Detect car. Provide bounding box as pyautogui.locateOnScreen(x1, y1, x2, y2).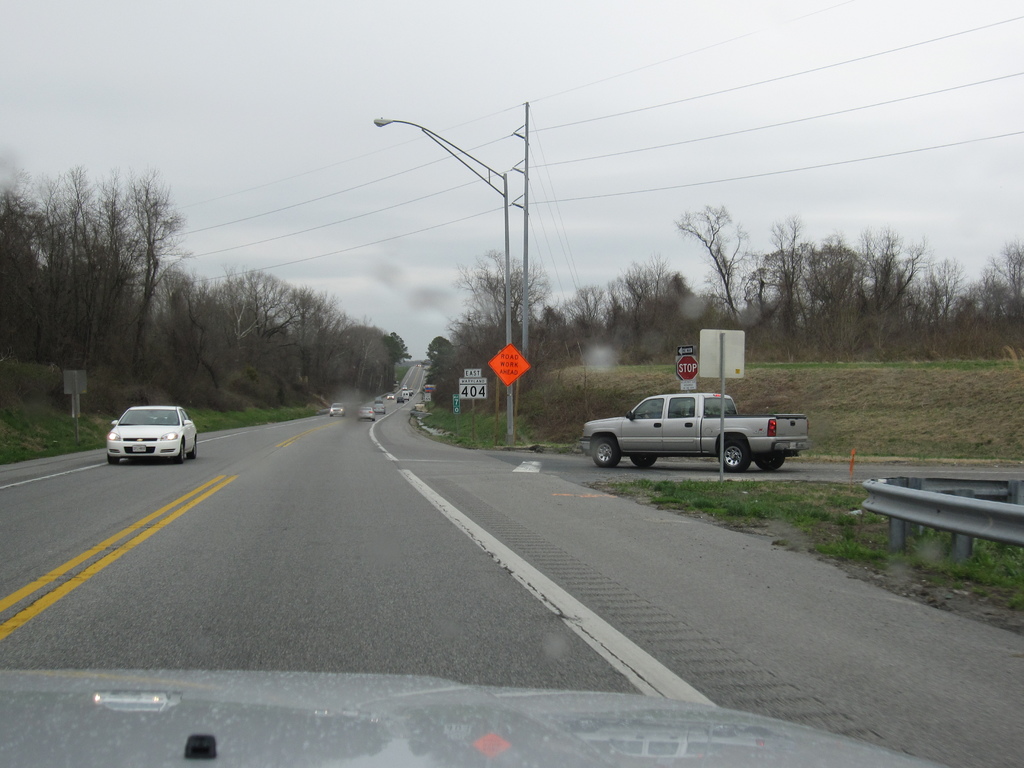
pyautogui.locateOnScreen(401, 387, 406, 392).
